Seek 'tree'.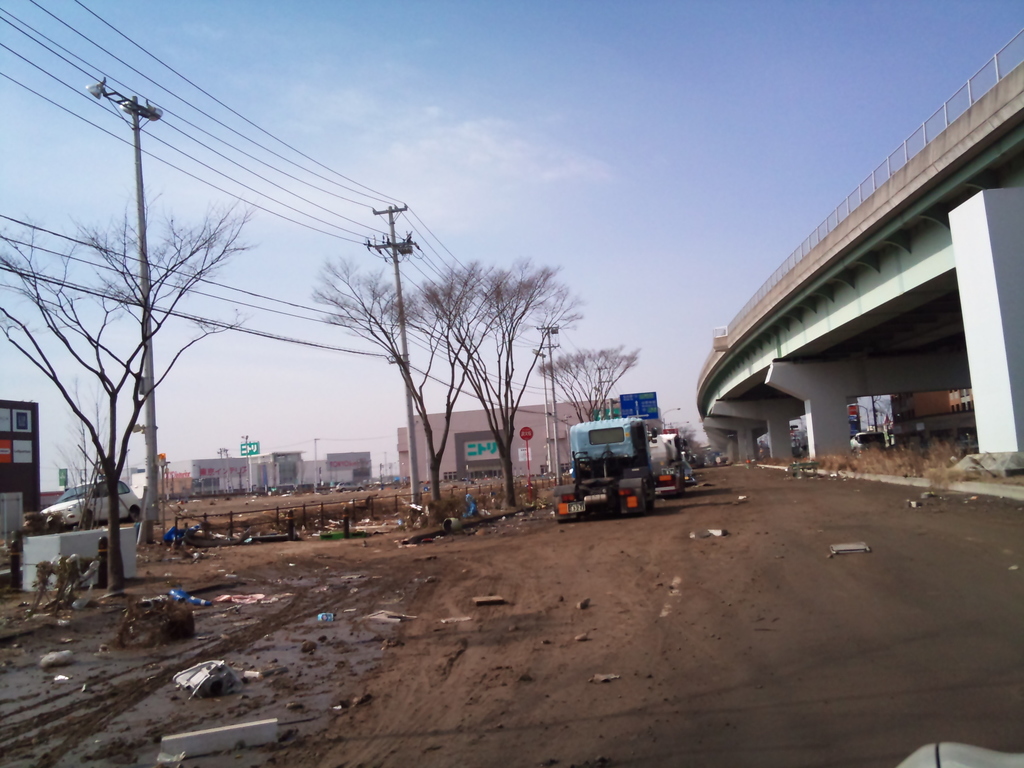
[left=428, top=249, right=585, bottom=514].
